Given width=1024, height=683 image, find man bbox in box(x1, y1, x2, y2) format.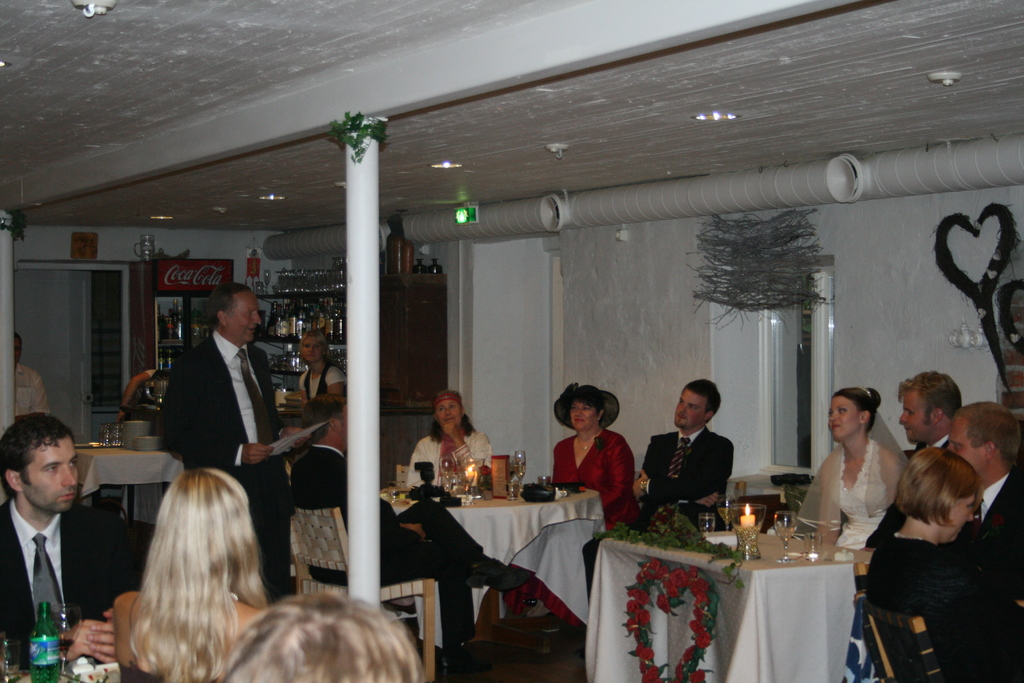
box(0, 424, 115, 663).
